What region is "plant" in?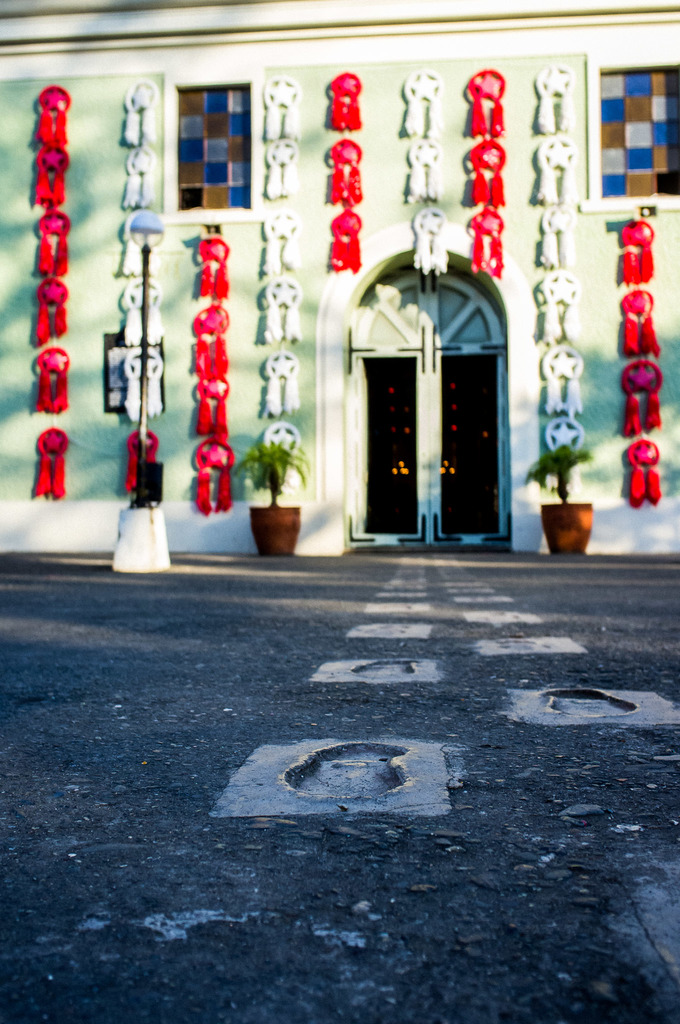
231 434 315 504.
